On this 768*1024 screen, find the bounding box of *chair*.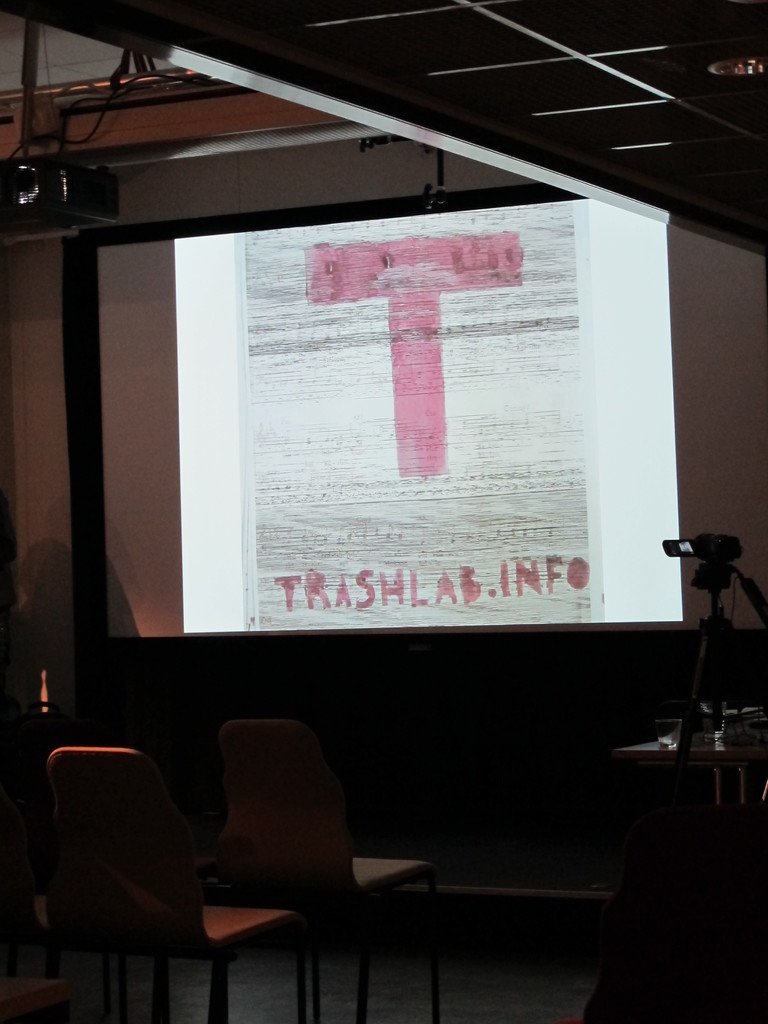
Bounding box: [216, 711, 443, 1023].
